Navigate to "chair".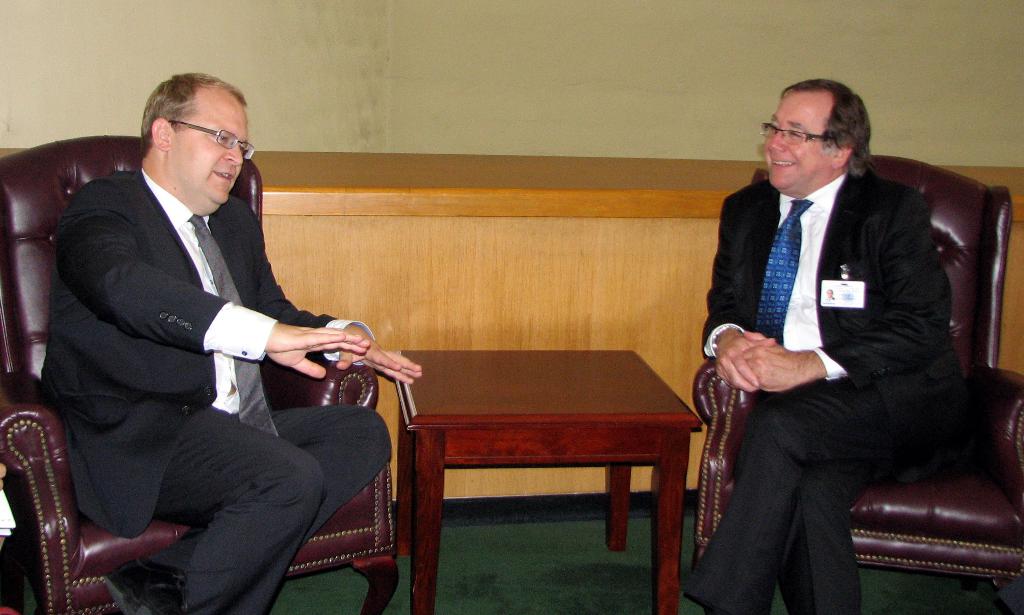
Navigation target: 690 154 1023 613.
